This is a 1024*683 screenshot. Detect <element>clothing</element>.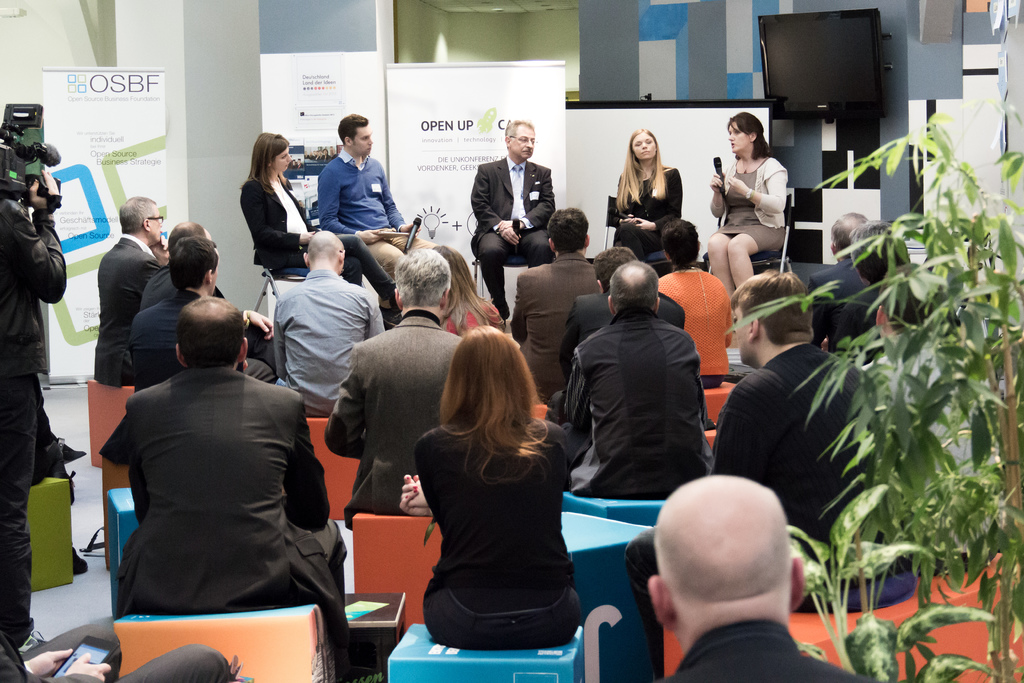
crop(276, 268, 380, 416).
